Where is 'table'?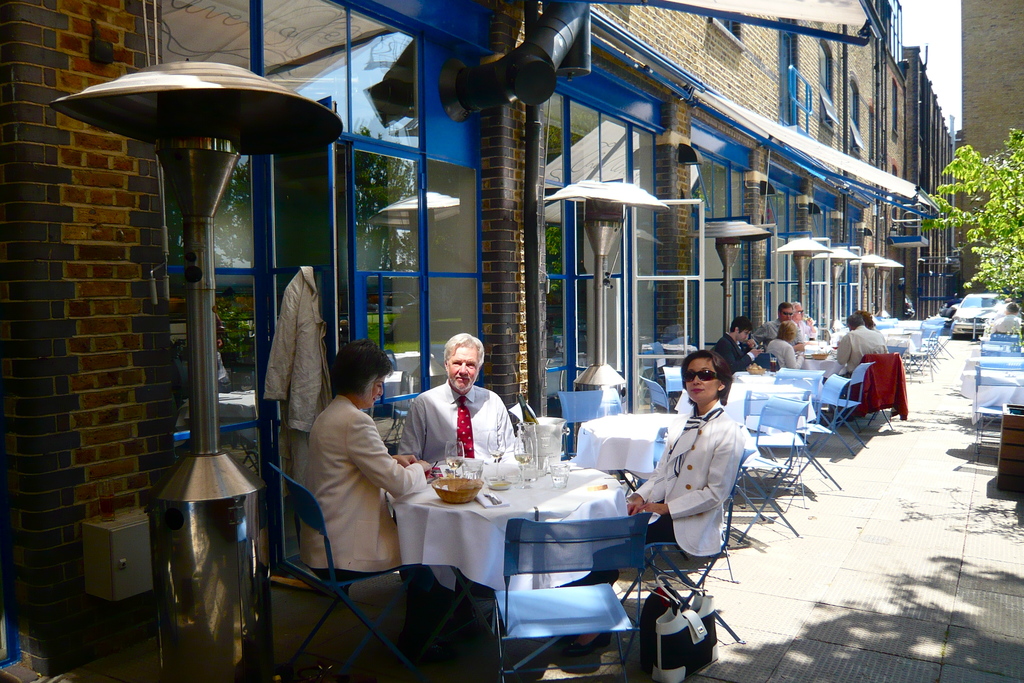
x1=961, y1=372, x2=1023, y2=421.
